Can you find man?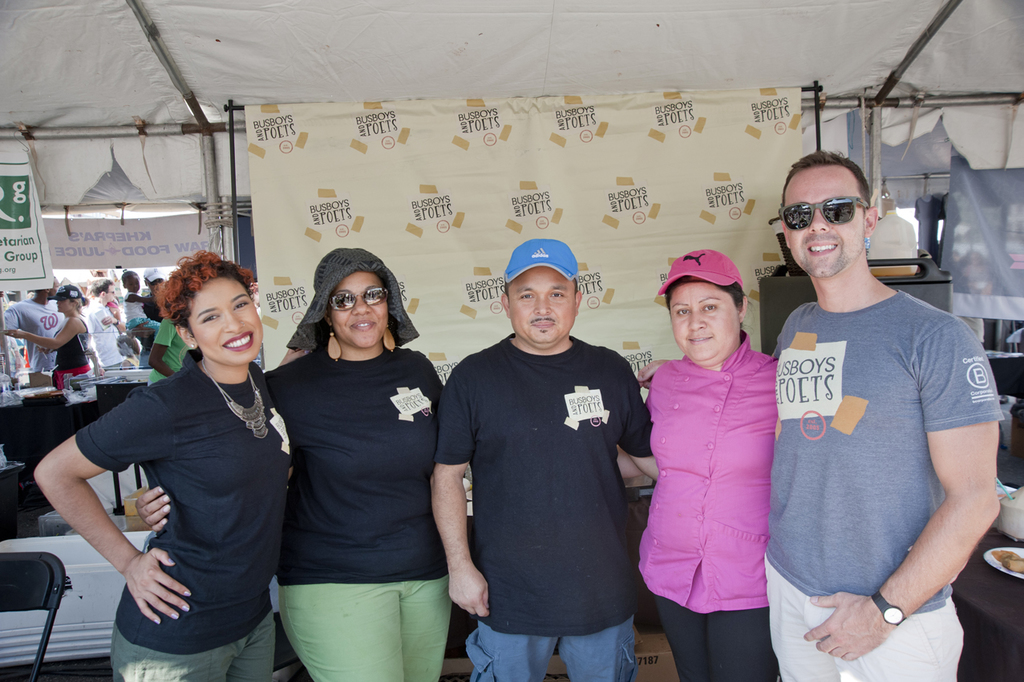
Yes, bounding box: l=87, t=274, r=139, b=376.
